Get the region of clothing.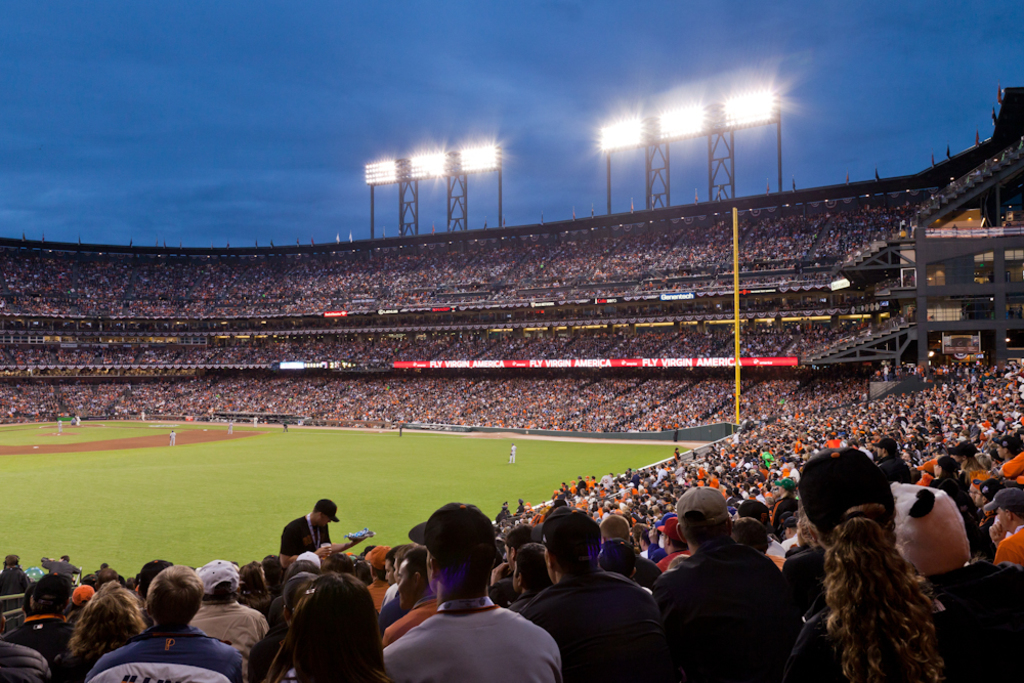
882,450,908,478.
